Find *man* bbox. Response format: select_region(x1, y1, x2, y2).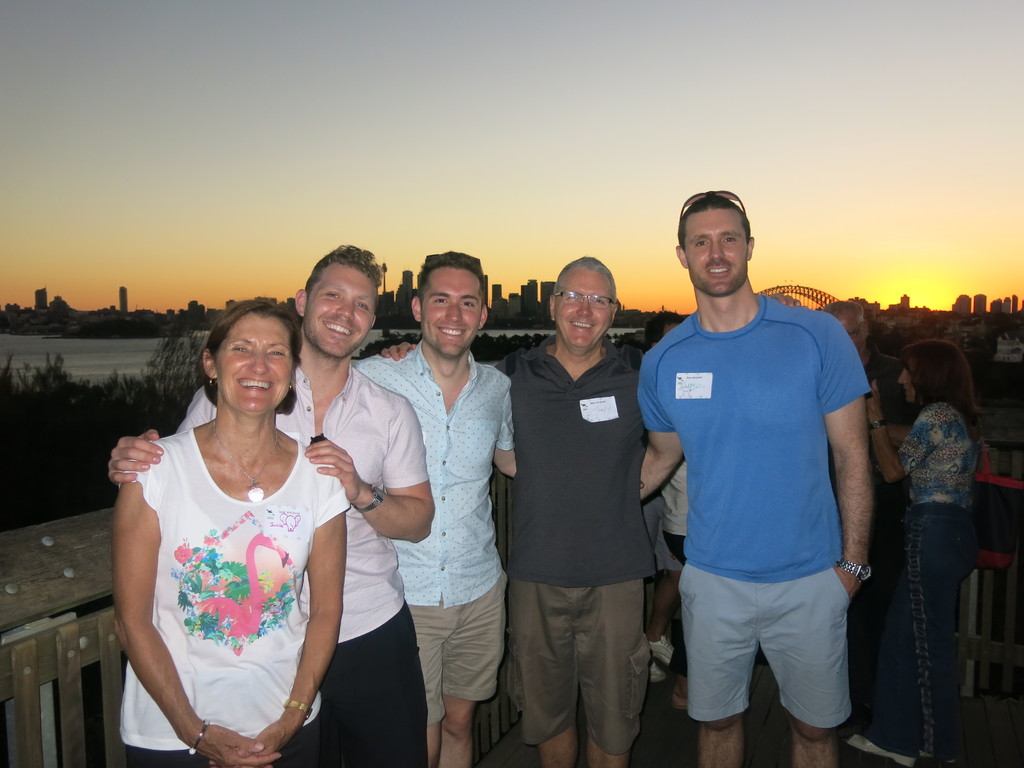
select_region(103, 236, 435, 767).
